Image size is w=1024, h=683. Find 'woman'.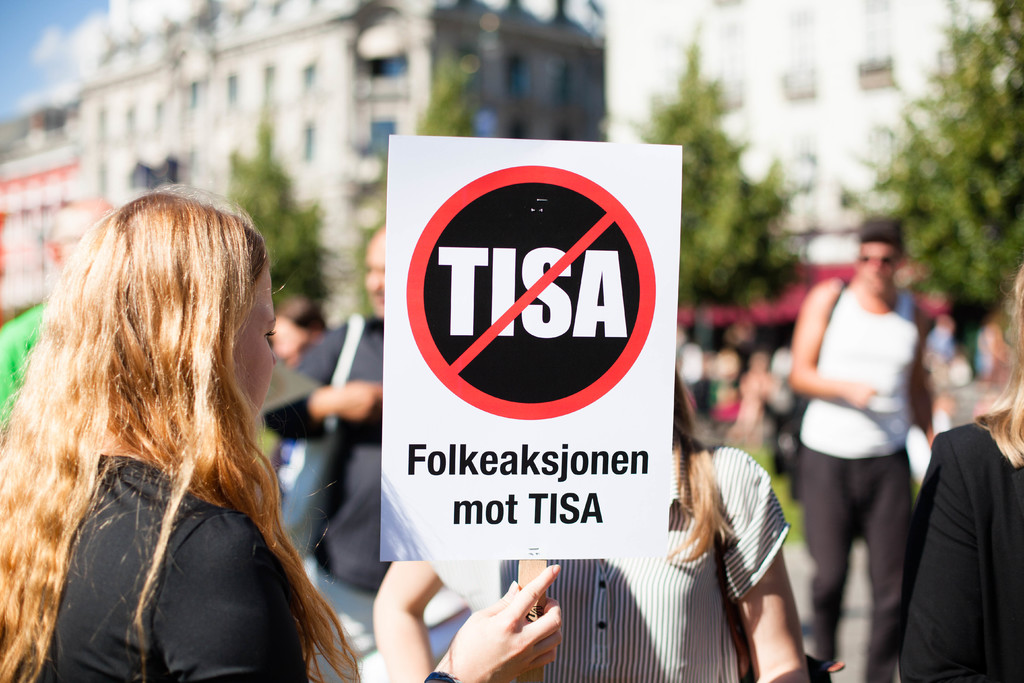
left=362, top=354, right=803, bottom=682.
